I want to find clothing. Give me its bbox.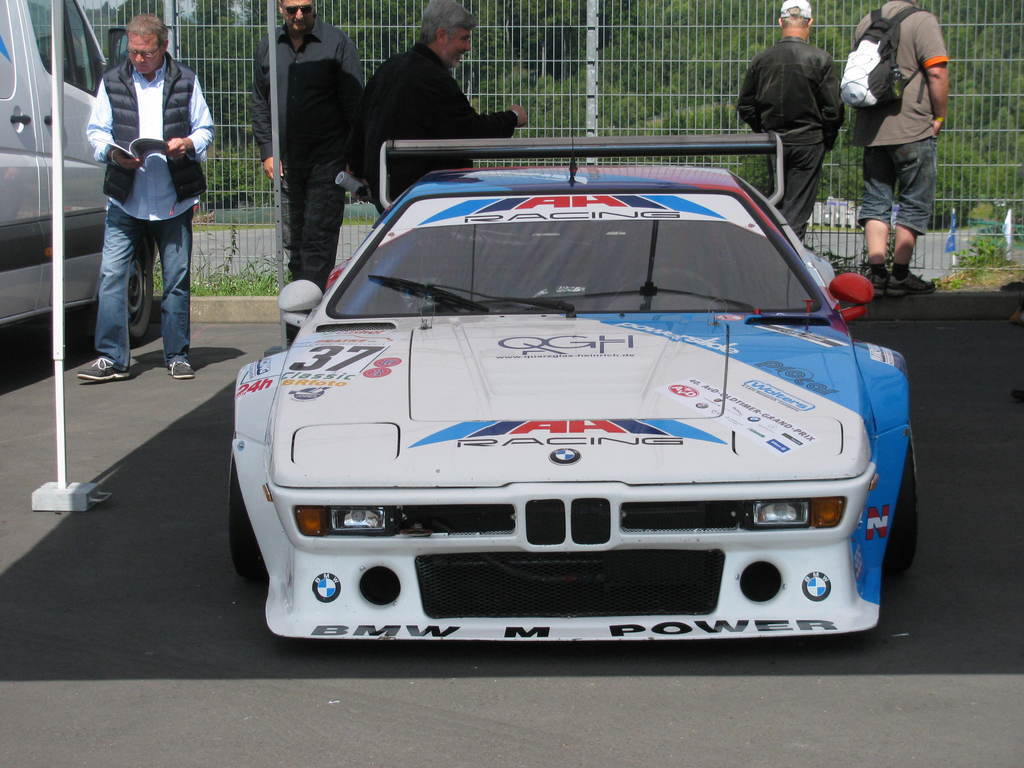
box=[854, 0, 945, 238].
